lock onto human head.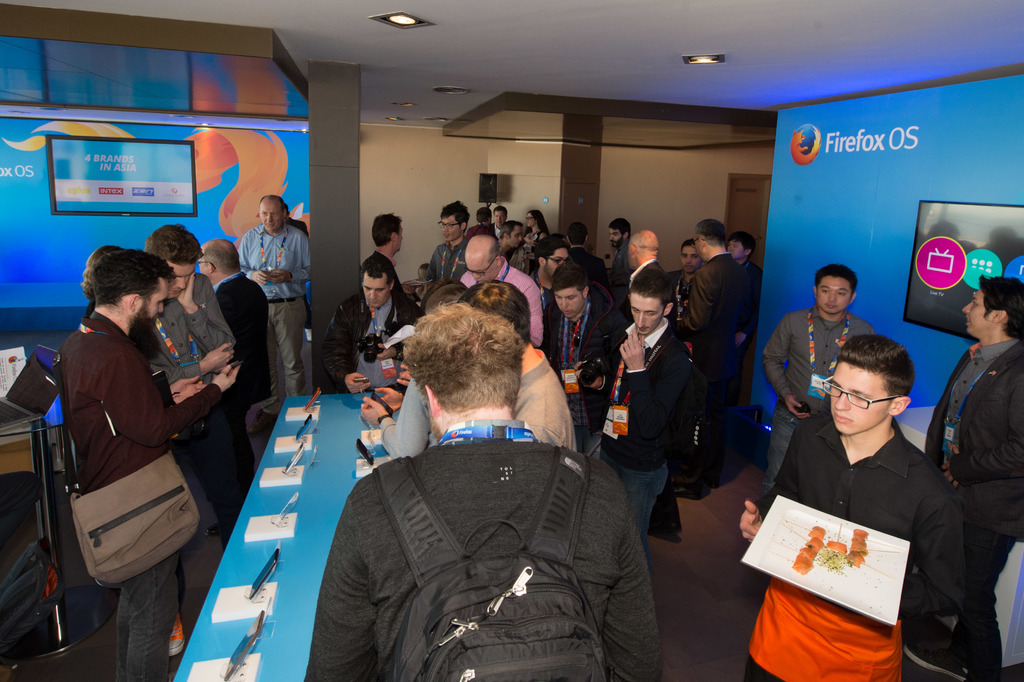
Locked: crop(627, 231, 662, 266).
